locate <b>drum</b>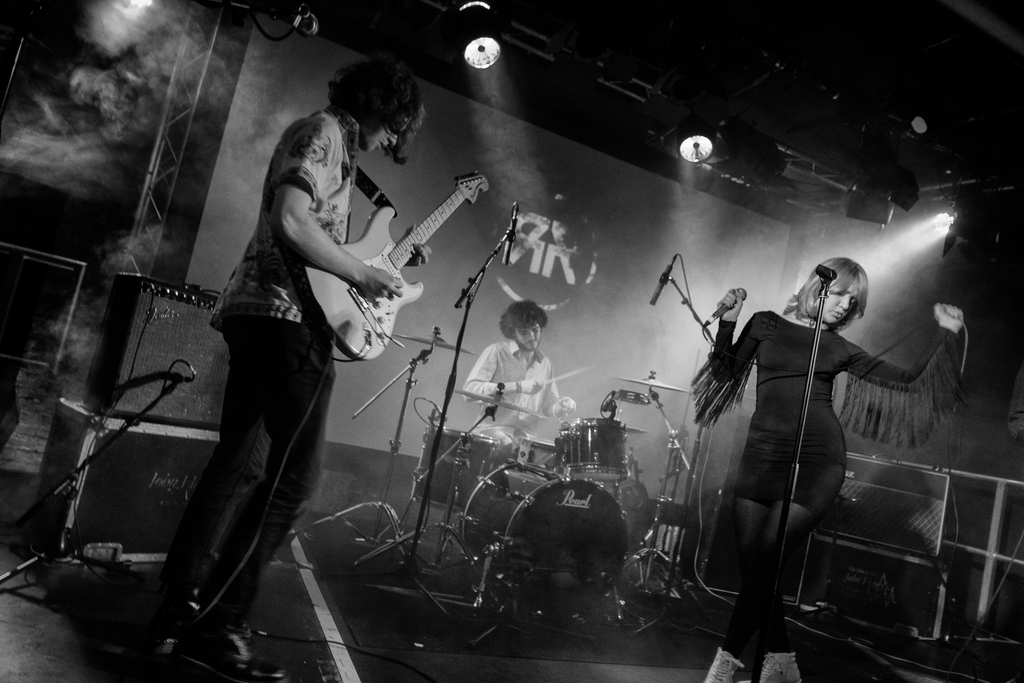
box=[459, 461, 627, 620]
